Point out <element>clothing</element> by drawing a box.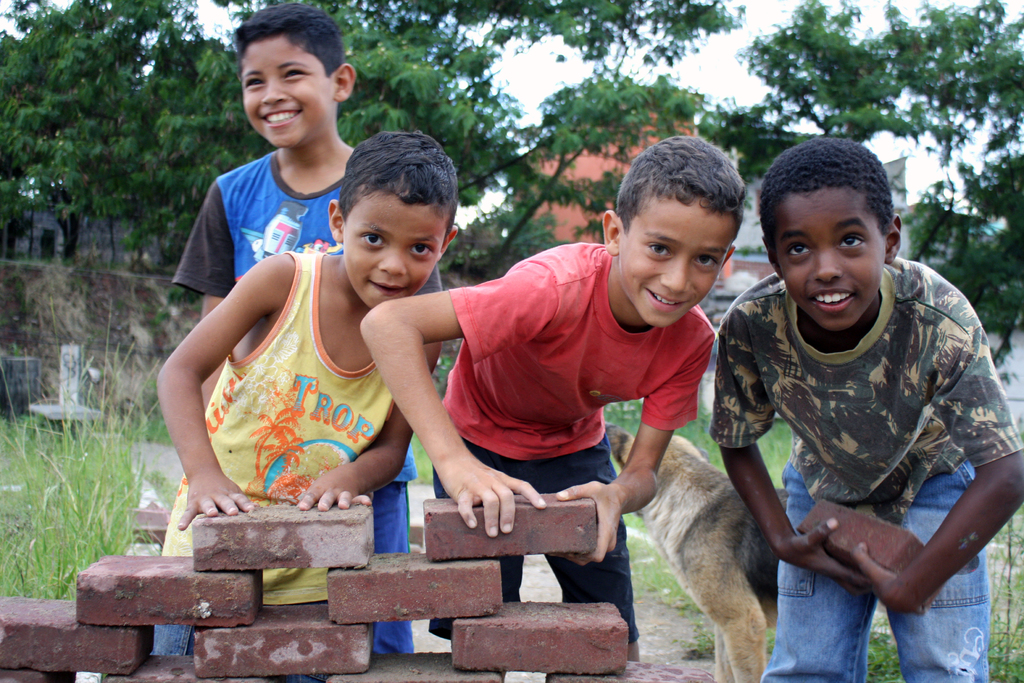
pyautogui.locateOnScreen(709, 270, 1020, 682).
